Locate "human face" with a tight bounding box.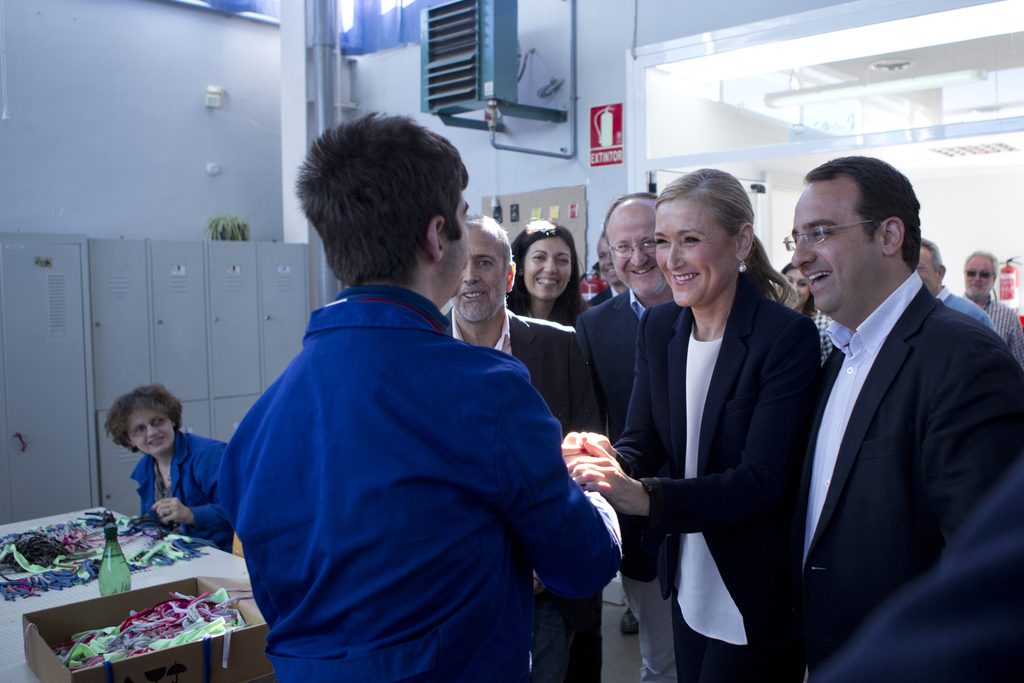
crop(610, 216, 666, 302).
